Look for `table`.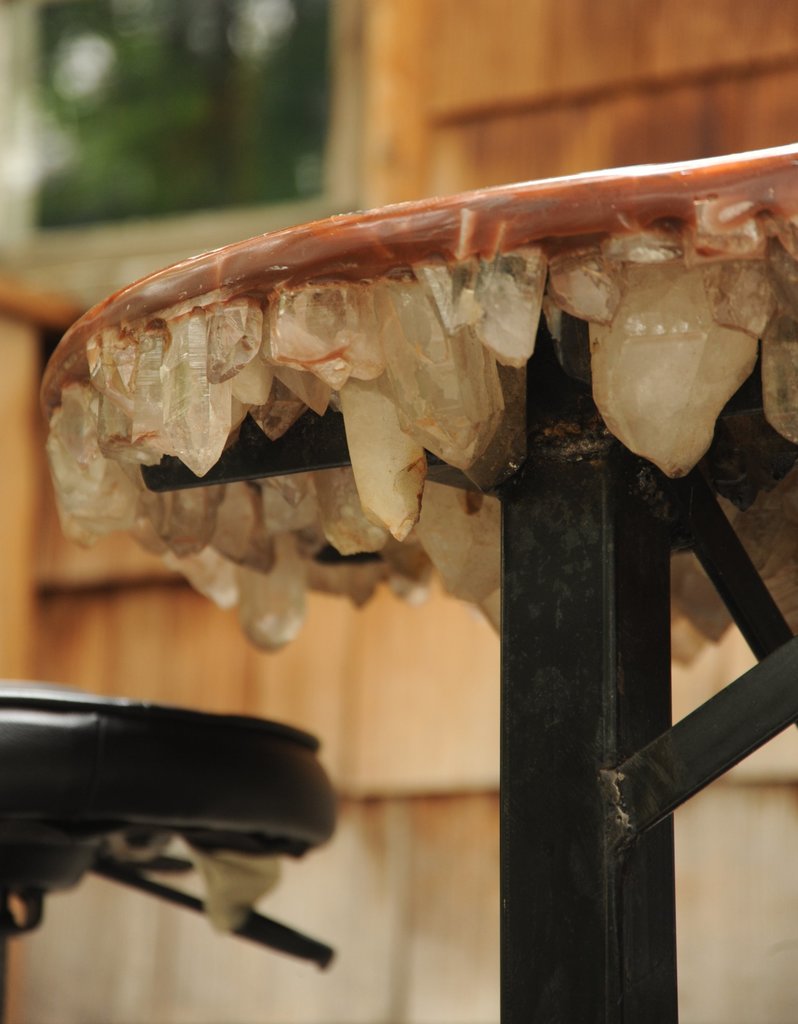
Found: box=[28, 125, 797, 1022].
